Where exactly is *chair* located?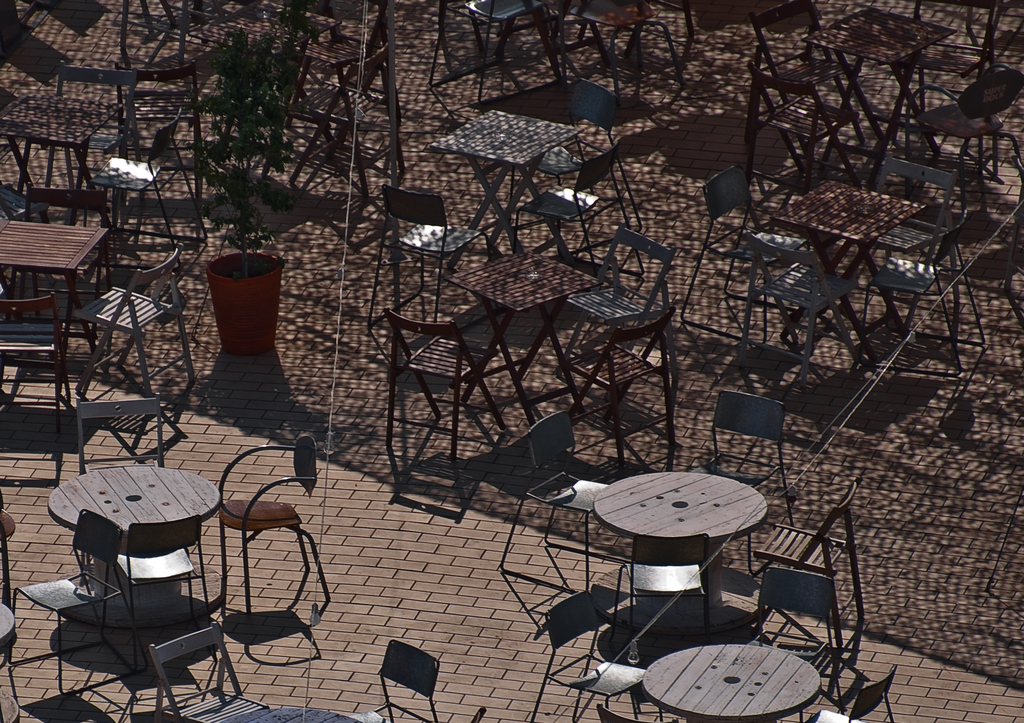
Its bounding box is 749/487/870/643.
